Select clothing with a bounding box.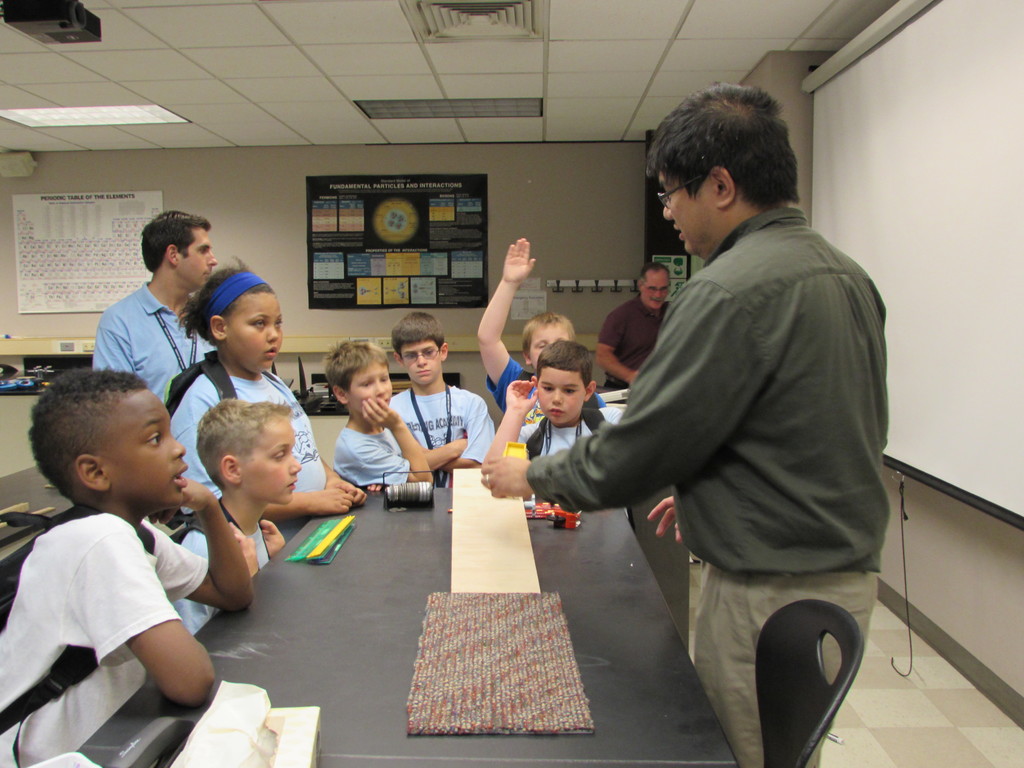
[left=333, top=425, right=410, bottom=488].
